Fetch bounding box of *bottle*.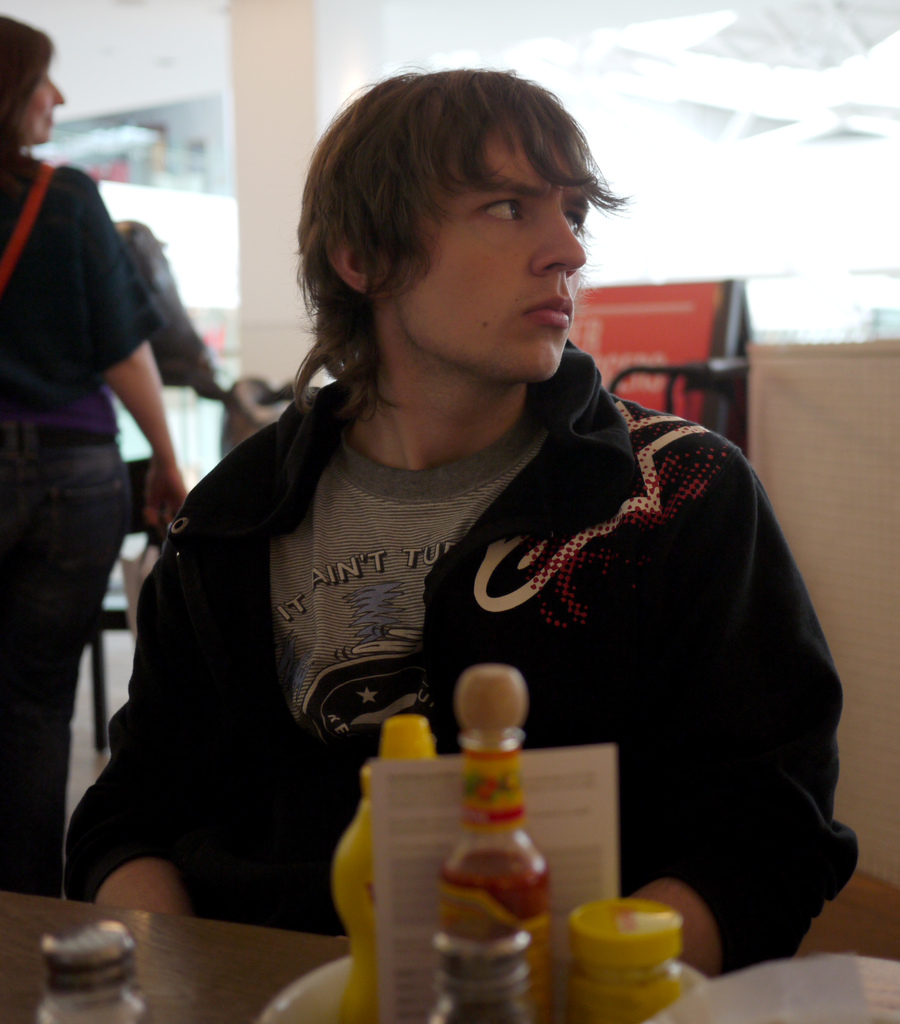
Bbox: box=[439, 669, 554, 1022].
